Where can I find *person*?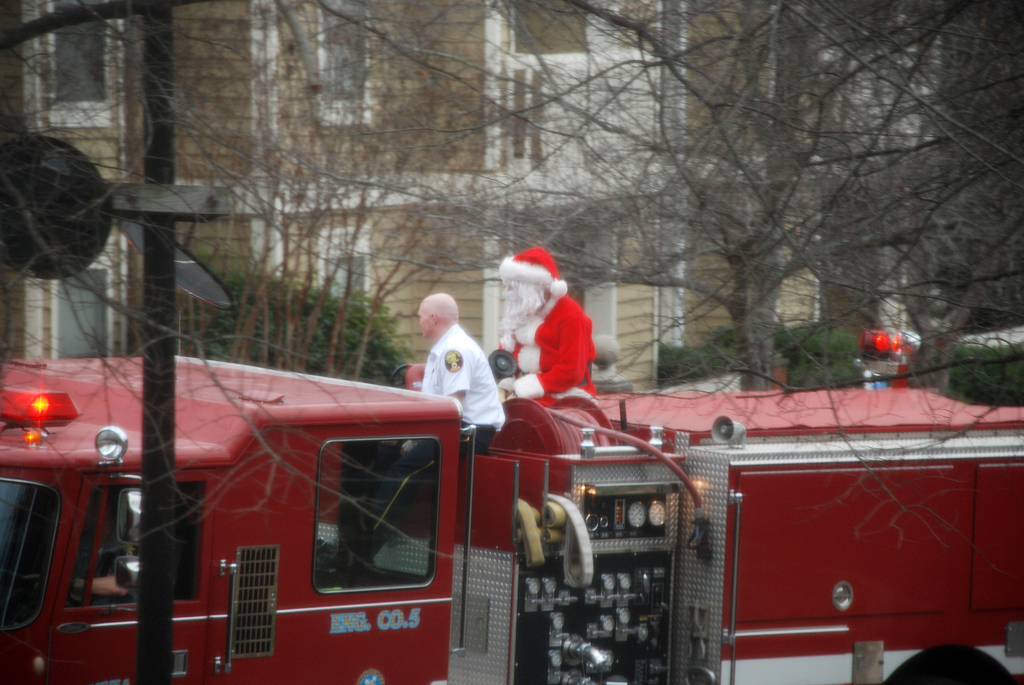
You can find it at [left=490, top=239, right=614, bottom=455].
